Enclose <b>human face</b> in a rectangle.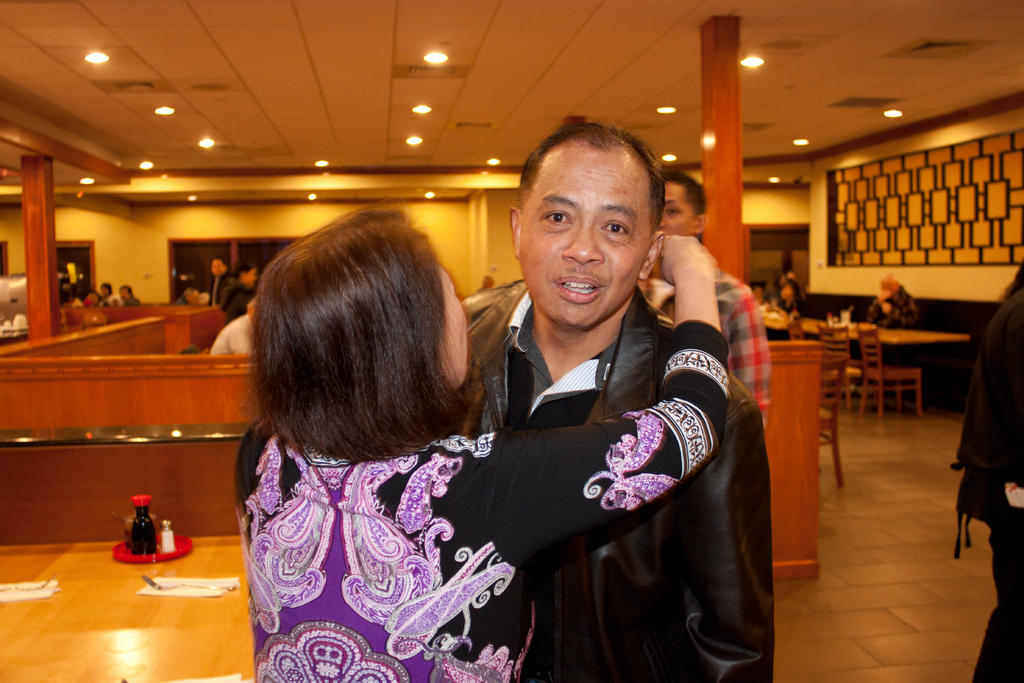
bbox=(656, 178, 692, 238).
